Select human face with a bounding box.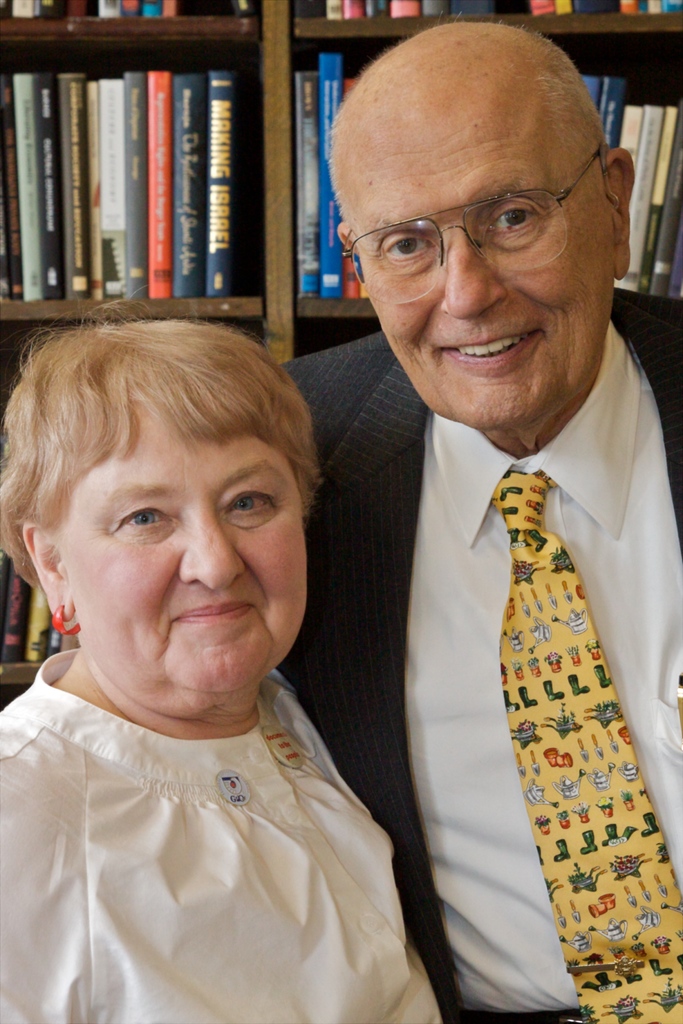
[59, 410, 308, 721].
